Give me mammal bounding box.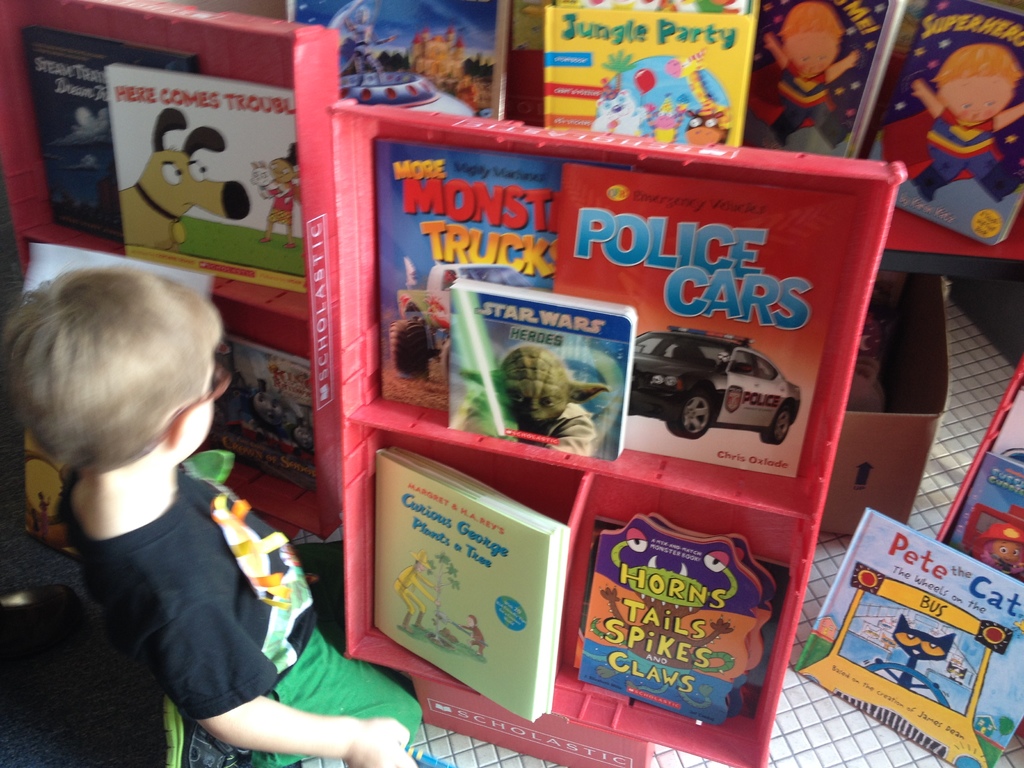
(915,40,1023,204).
